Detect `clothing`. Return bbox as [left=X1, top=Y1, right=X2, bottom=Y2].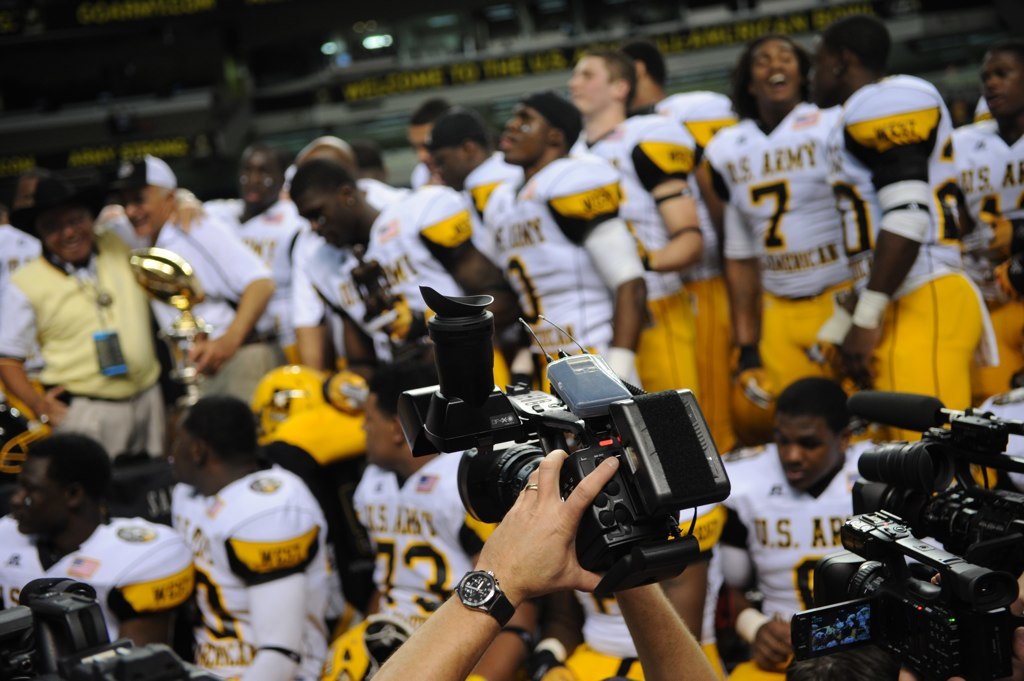
[left=725, top=452, right=858, bottom=680].
